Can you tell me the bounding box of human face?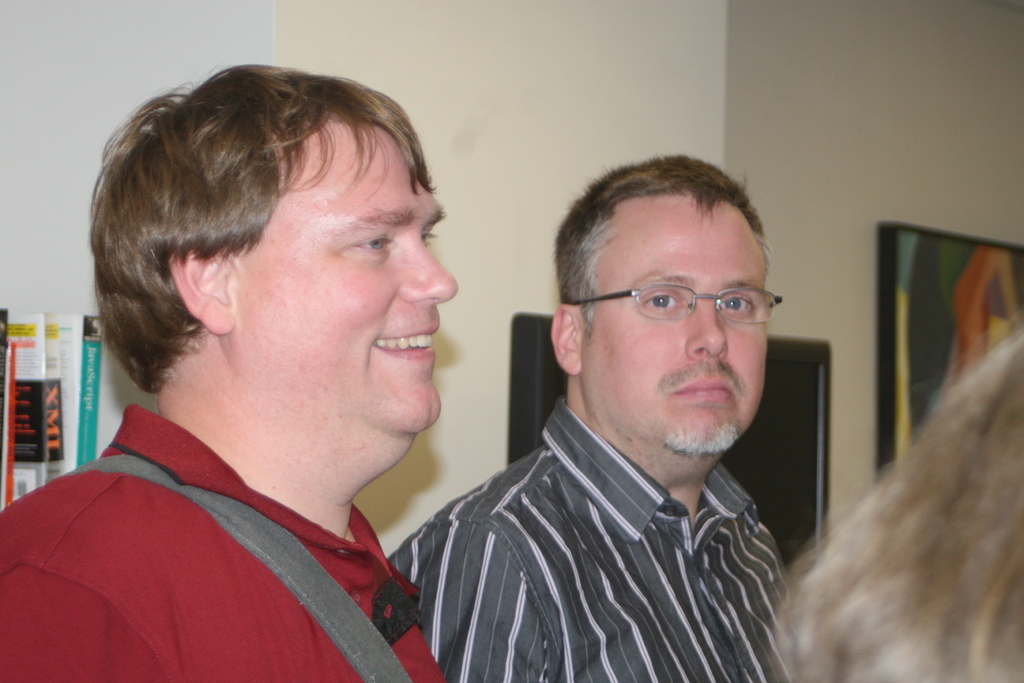
locate(241, 120, 454, 437).
